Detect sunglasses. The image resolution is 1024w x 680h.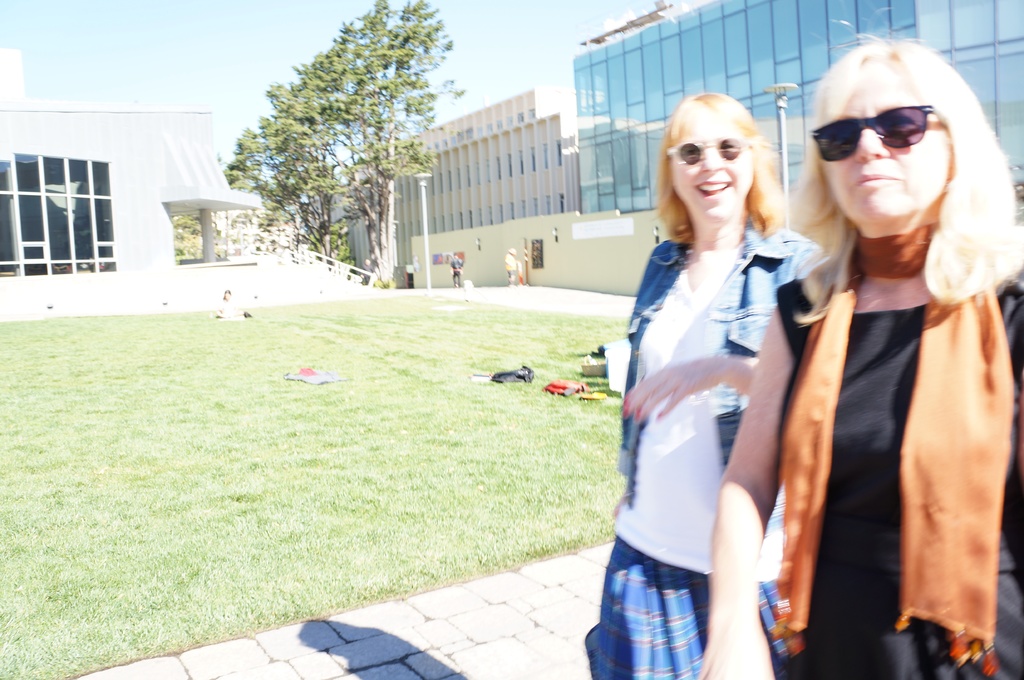
BBox(668, 132, 746, 168).
